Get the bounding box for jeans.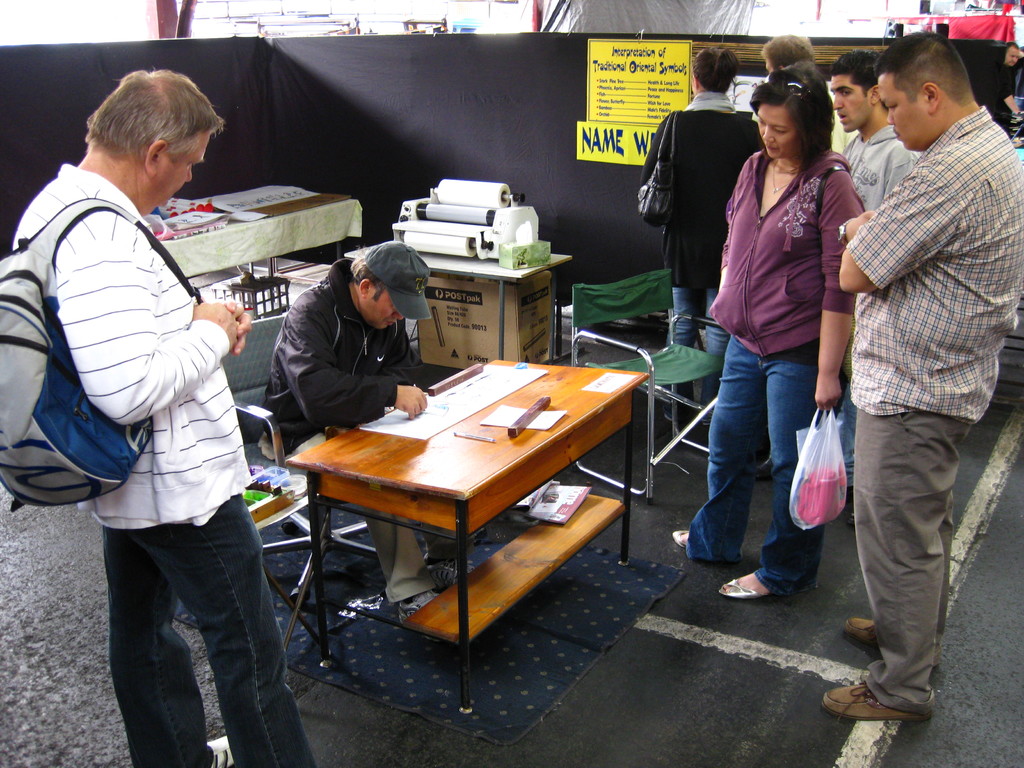
crop(91, 492, 326, 767).
